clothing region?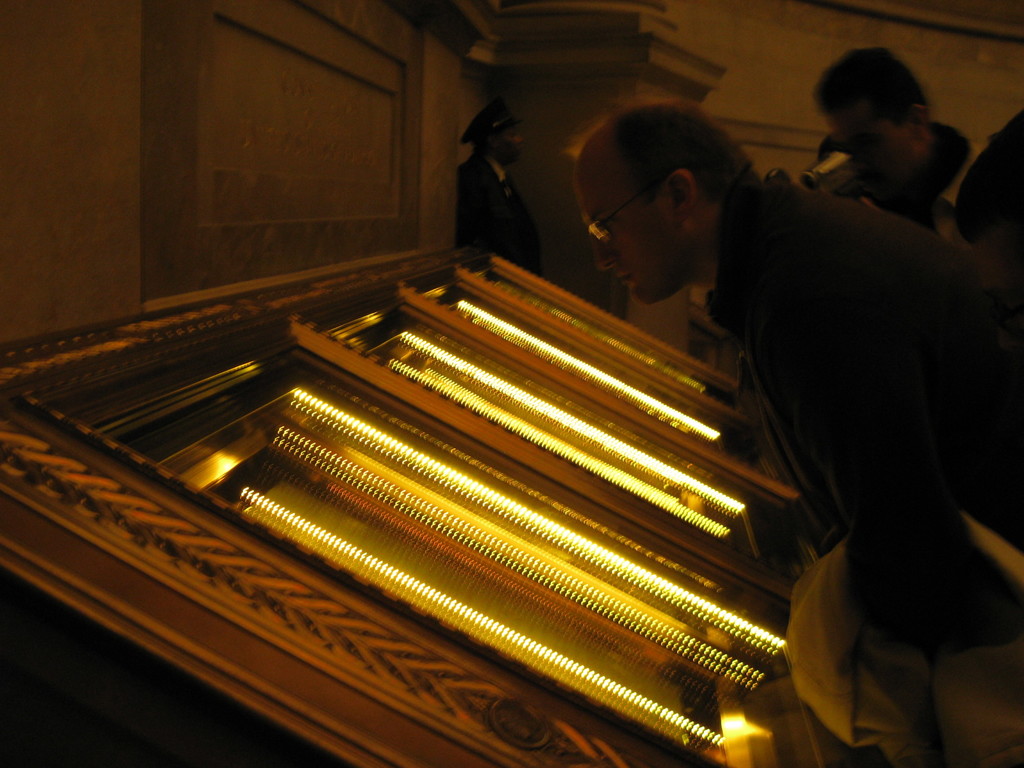
{"left": 454, "top": 146, "right": 544, "bottom": 277}
